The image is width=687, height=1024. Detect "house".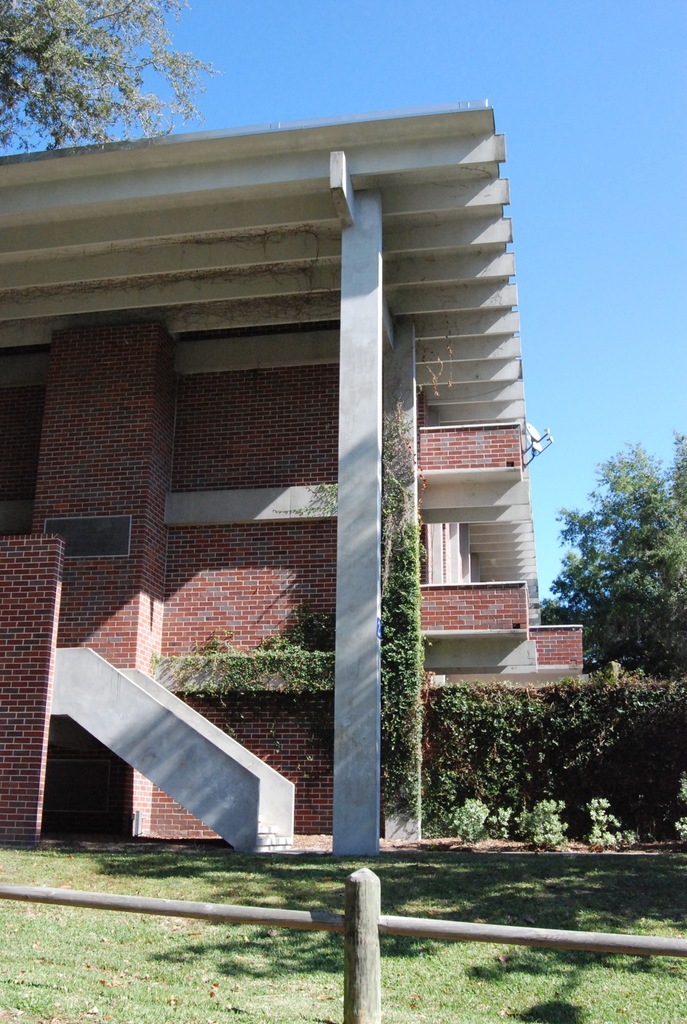
Detection: [13,95,571,849].
